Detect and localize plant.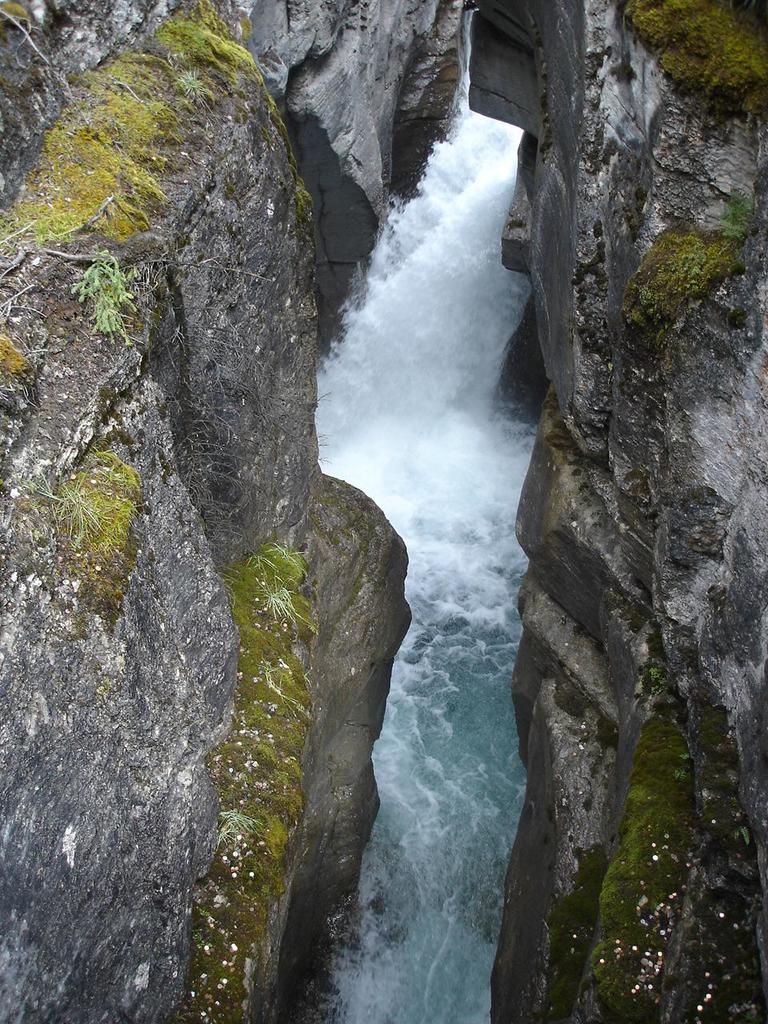
Localized at [x1=259, y1=575, x2=303, y2=628].
